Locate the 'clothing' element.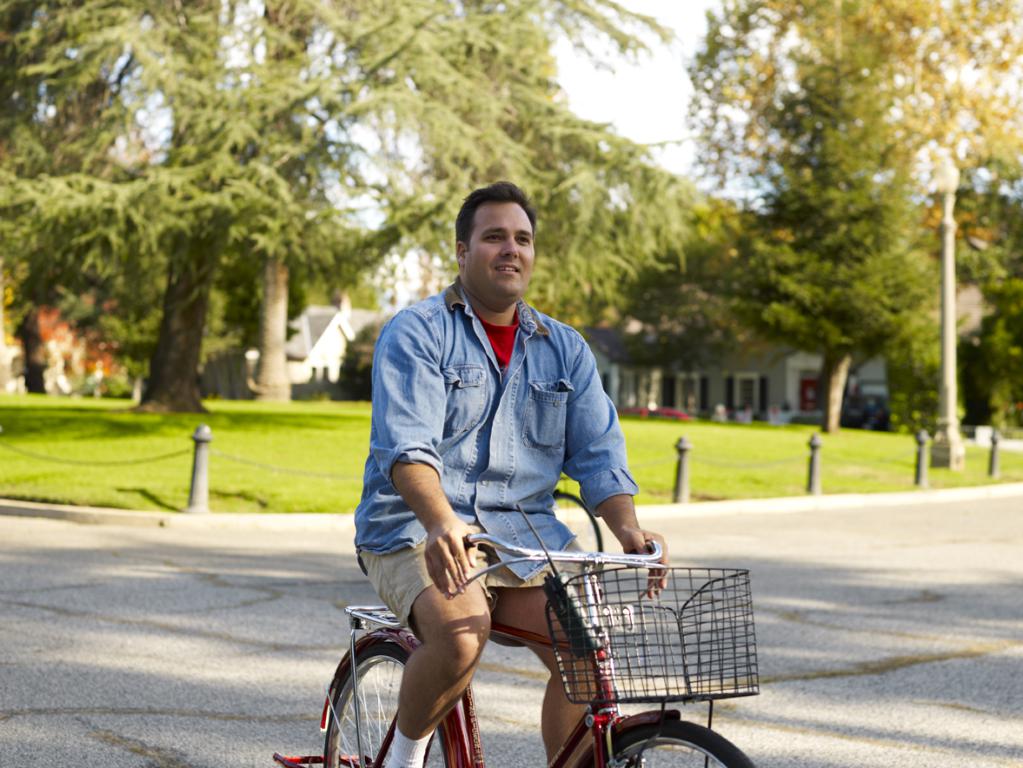
Element bbox: left=355, top=216, right=653, bottom=592.
